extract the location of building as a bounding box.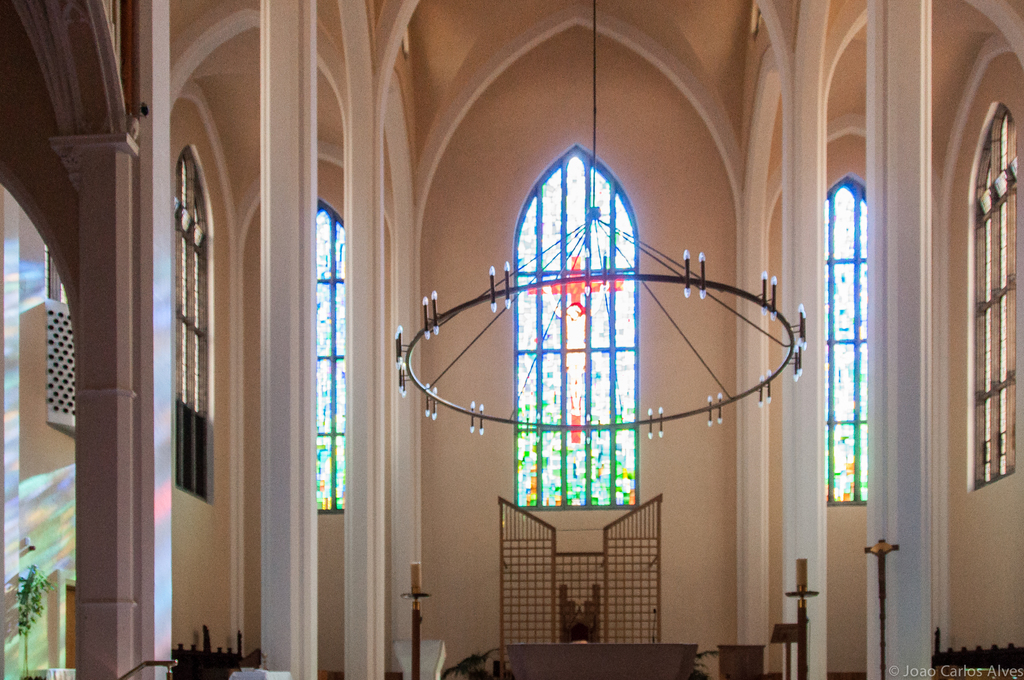
{"x1": 0, "y1": 0, "x2": 1023, "y2": 679}.
